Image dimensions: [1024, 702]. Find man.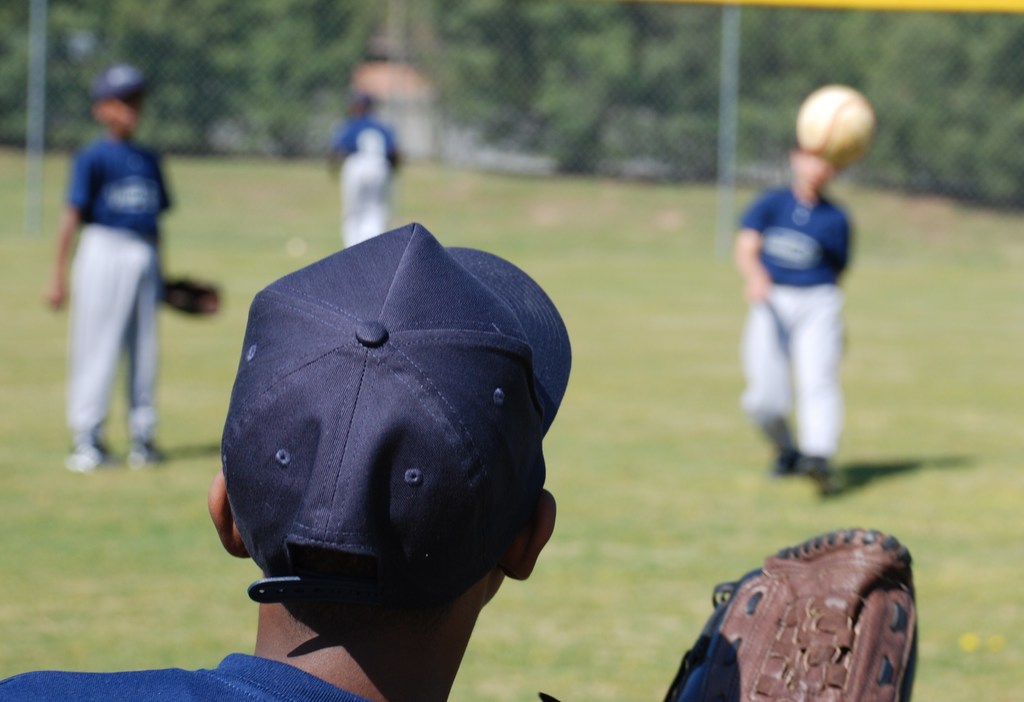
left=0, top=218, right=574, bottom=701.
